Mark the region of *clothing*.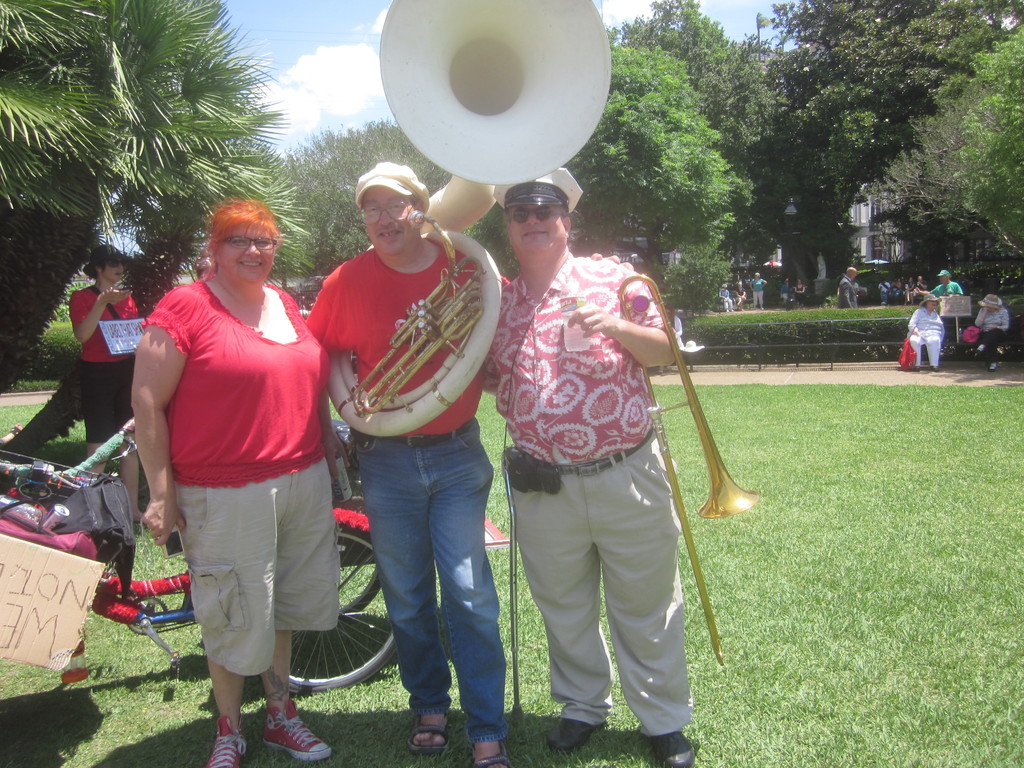
Region: x1=976, y1=308, x2=1010, y2=365.
